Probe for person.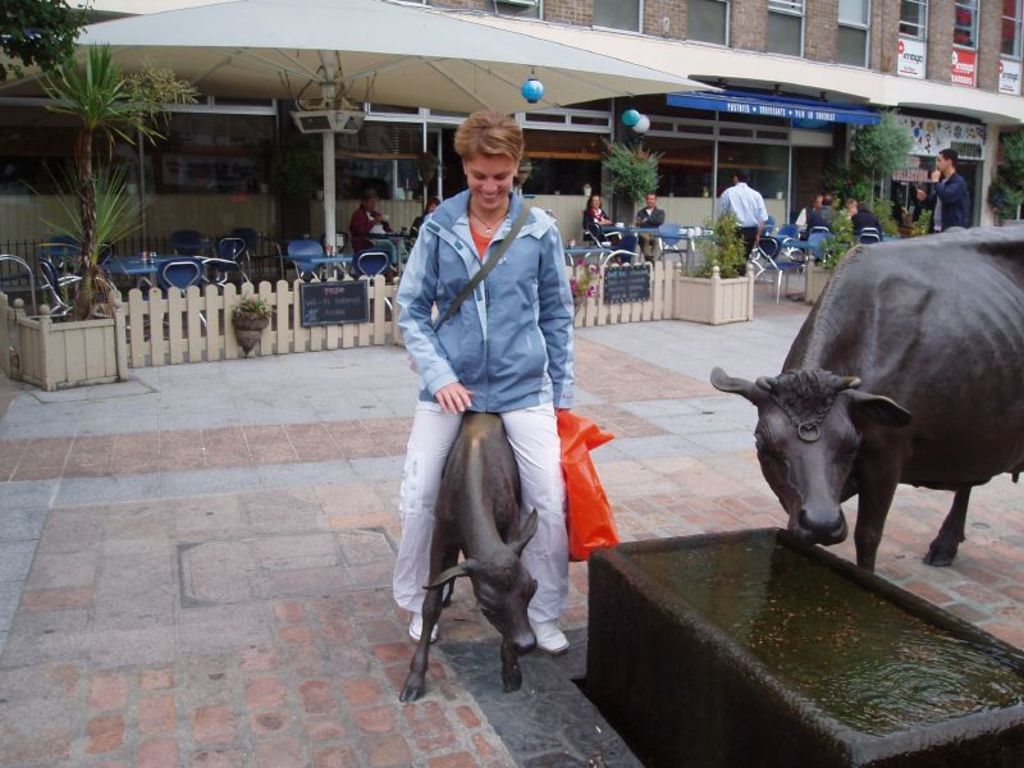
Probe result: [x1=712, y1=173, x2=768, y2=276].
